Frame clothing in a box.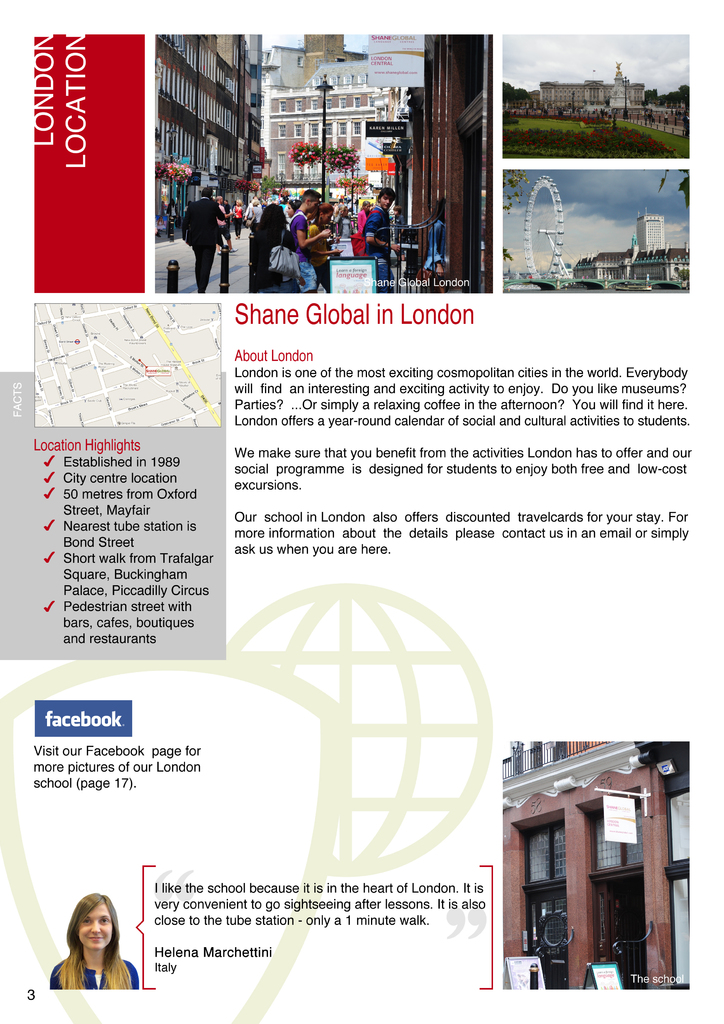
48:955:138:993.
